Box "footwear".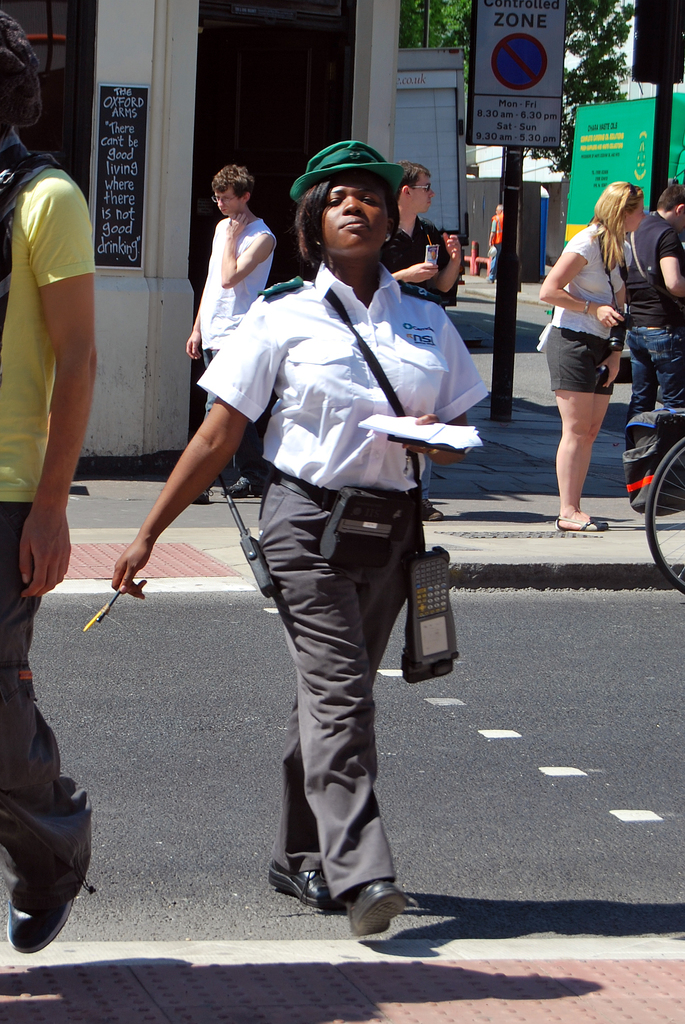
rect(223, 476, 264, 501).
